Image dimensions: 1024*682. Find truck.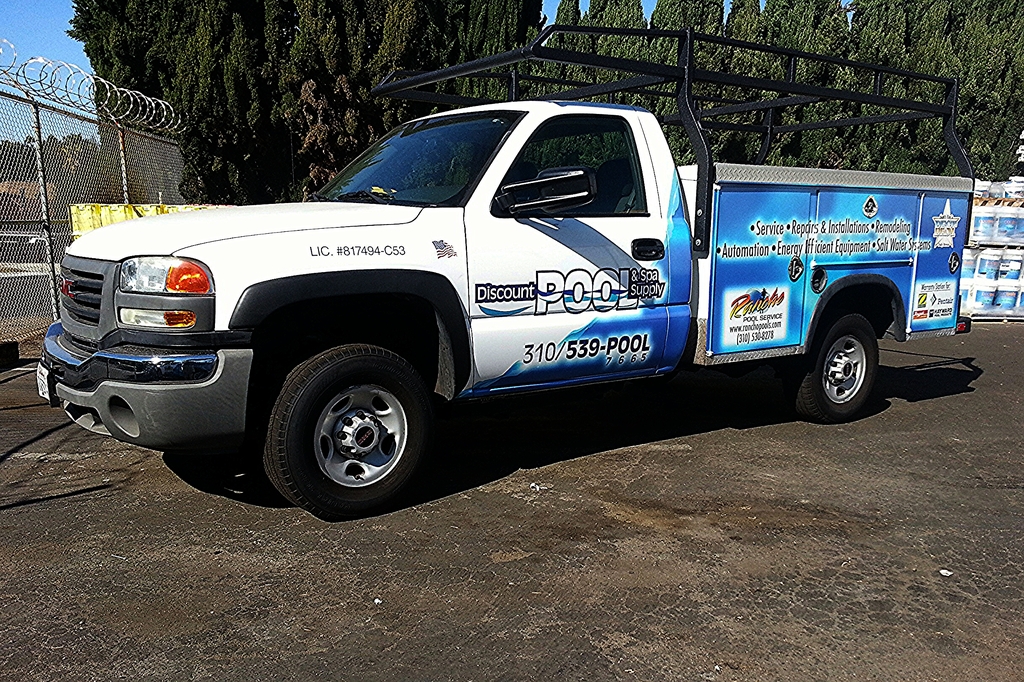
20:88:971:512.
